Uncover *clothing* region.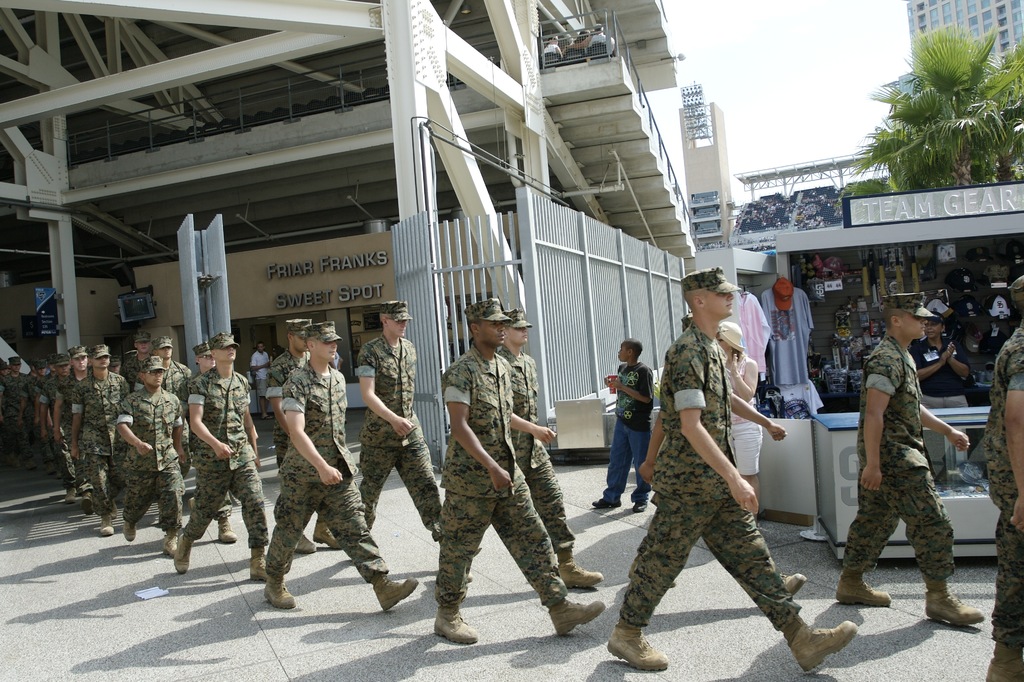
Uncovered: crop(355, 329, 440, 544).
